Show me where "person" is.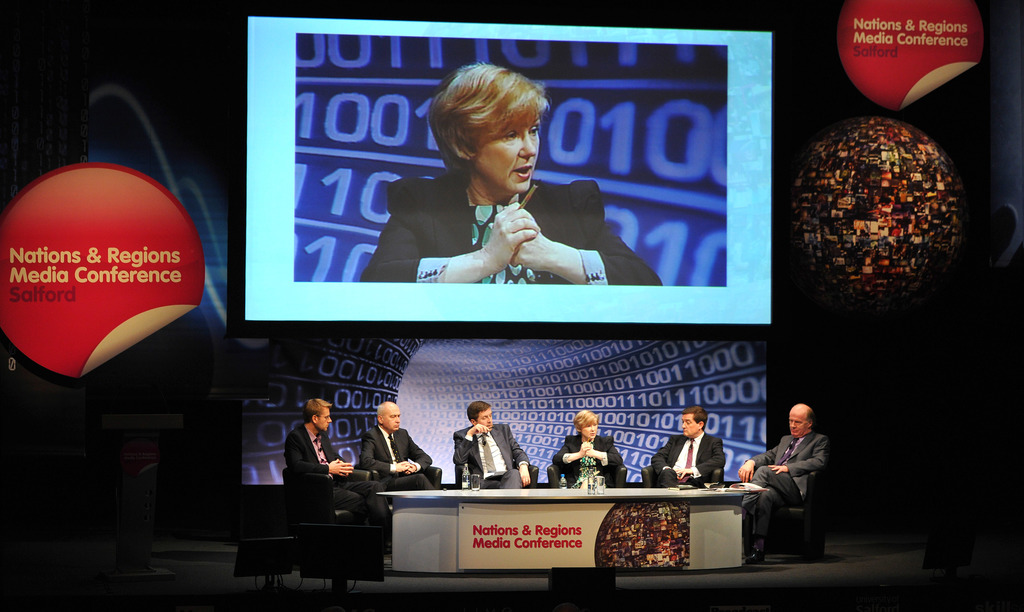
"person" is at detection(450, 398, 530, 496).
